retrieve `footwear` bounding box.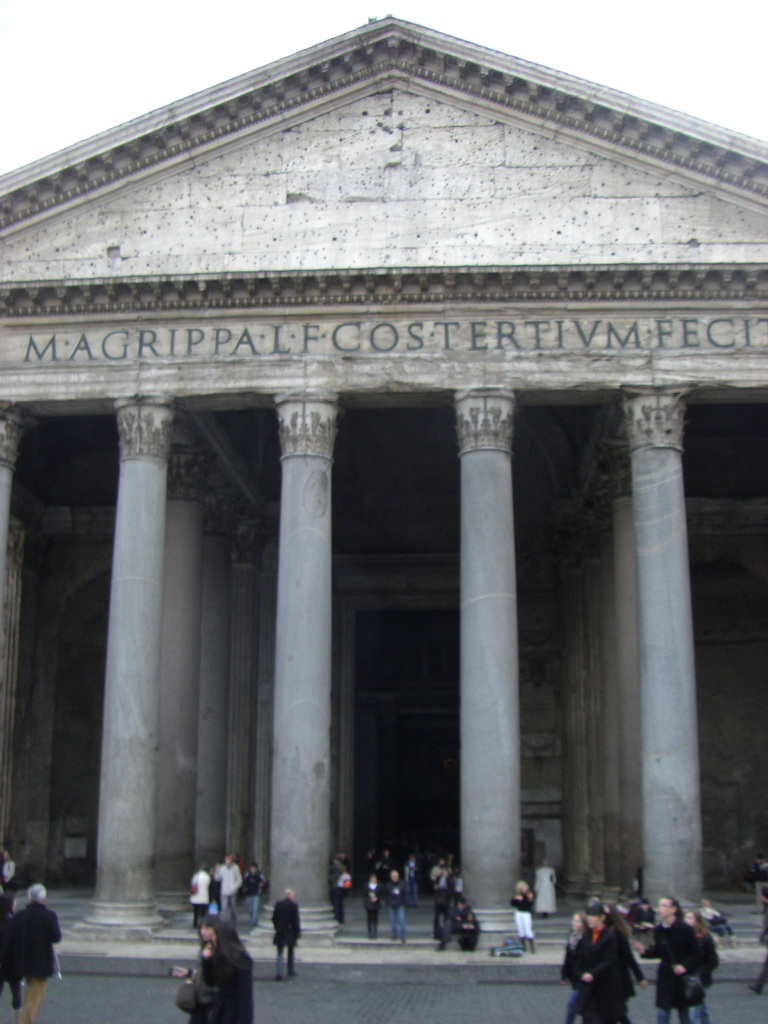
Bounding box: [429,942,444,949].
